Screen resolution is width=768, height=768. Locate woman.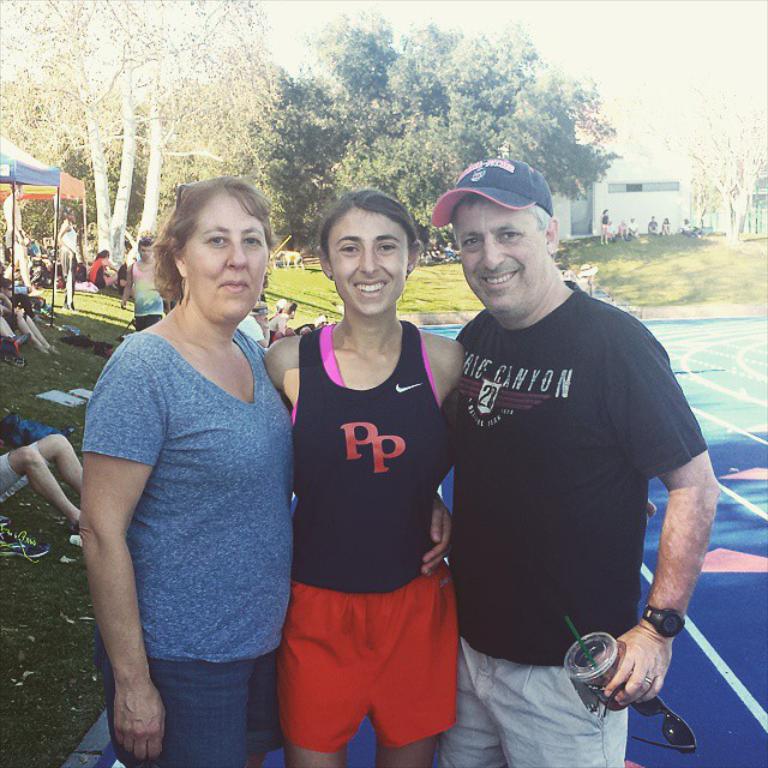
left=599, top=208, right=613, bottom=246.
